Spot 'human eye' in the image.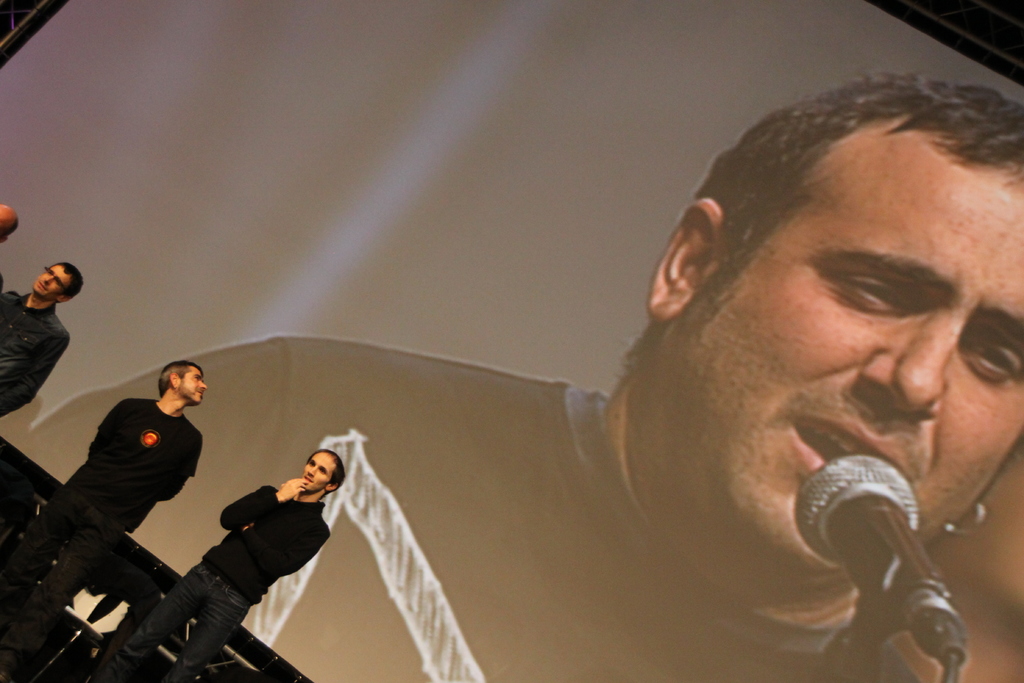
'human eye' found at Rect(308, 460, 316, 466).
